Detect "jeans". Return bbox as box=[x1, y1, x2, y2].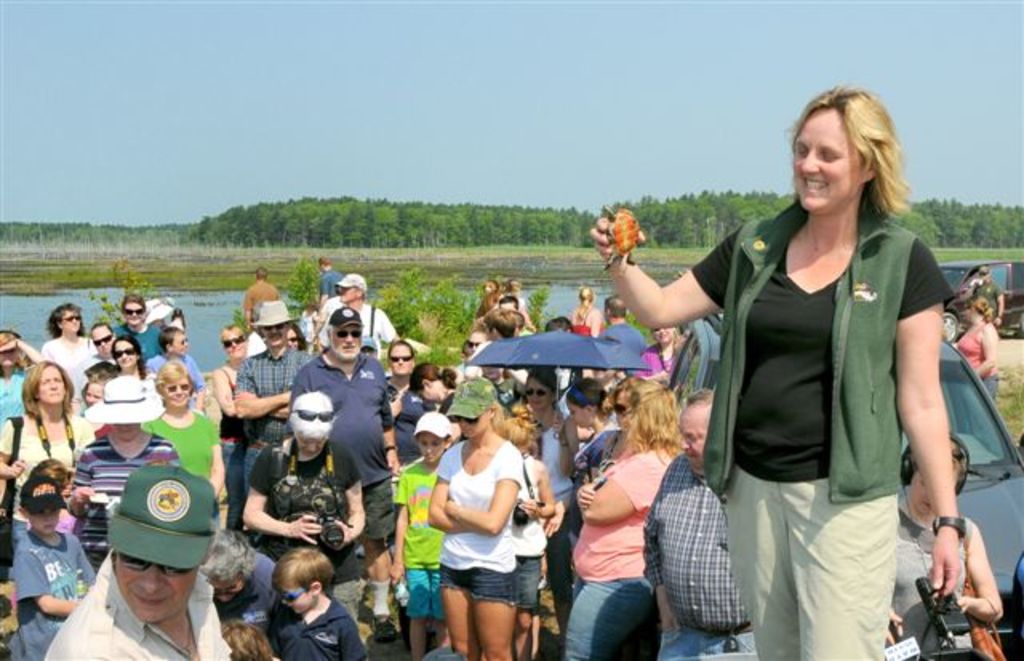
box=[573, 575, 654, 659].
